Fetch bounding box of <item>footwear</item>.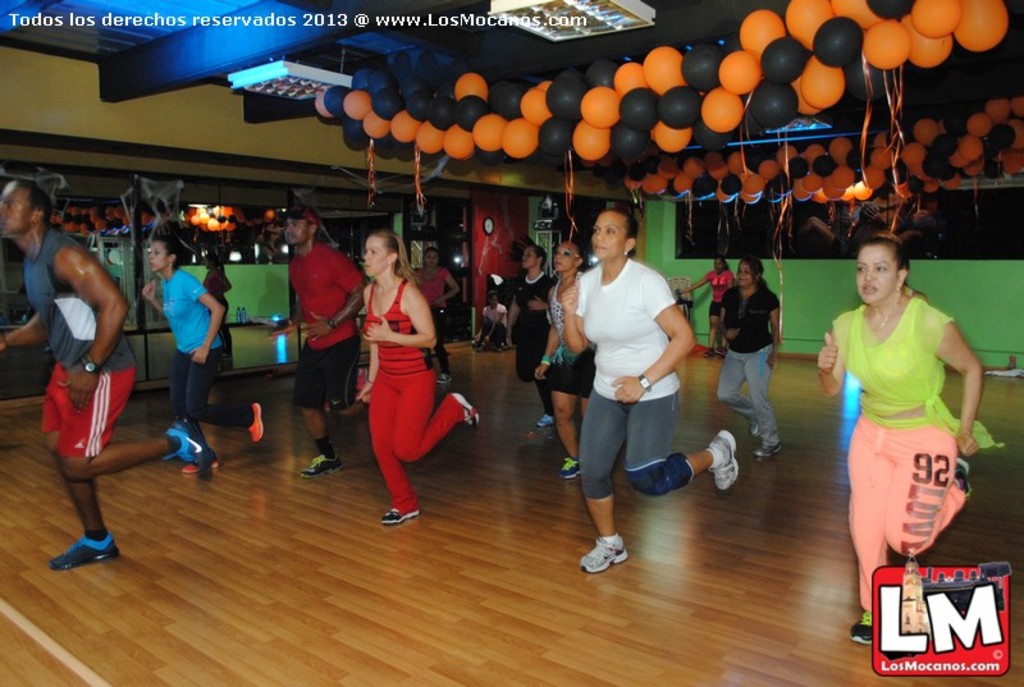
Bbox: detection(754, 446, 788, 462).
